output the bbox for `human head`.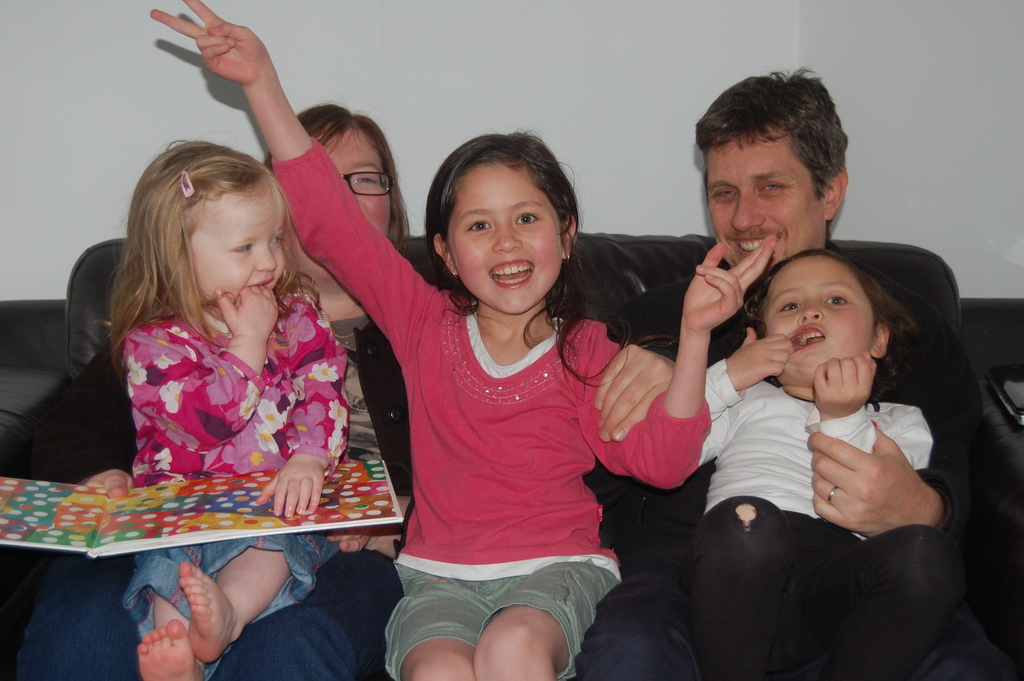
(left=127, top=142, right=288, bottom=296).
